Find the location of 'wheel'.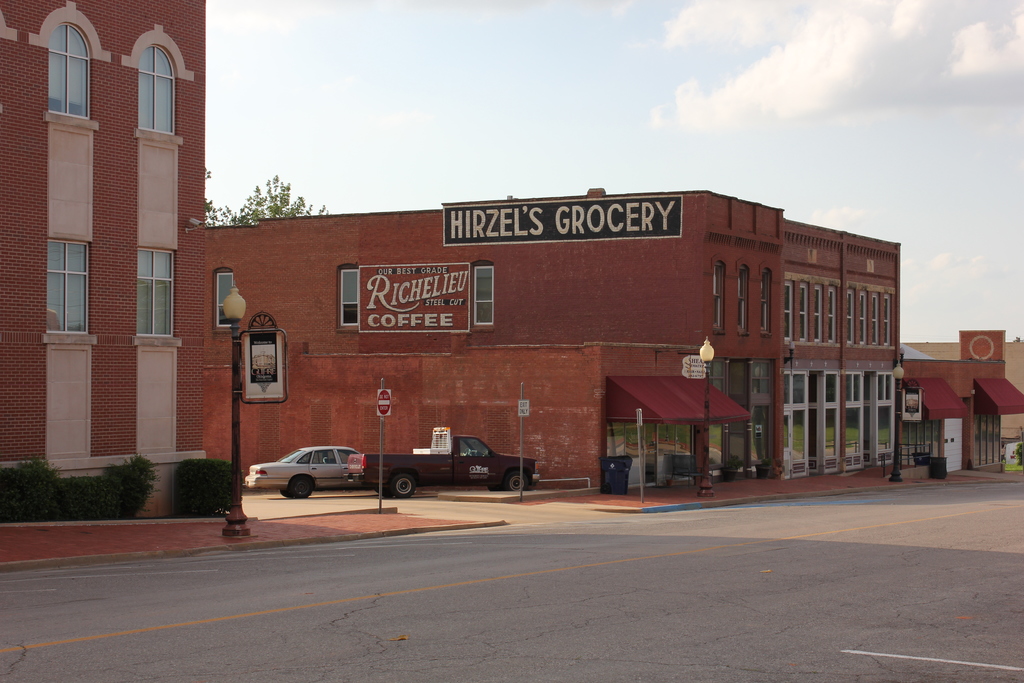
Location: bbox=(506, 472, 527, 491).
